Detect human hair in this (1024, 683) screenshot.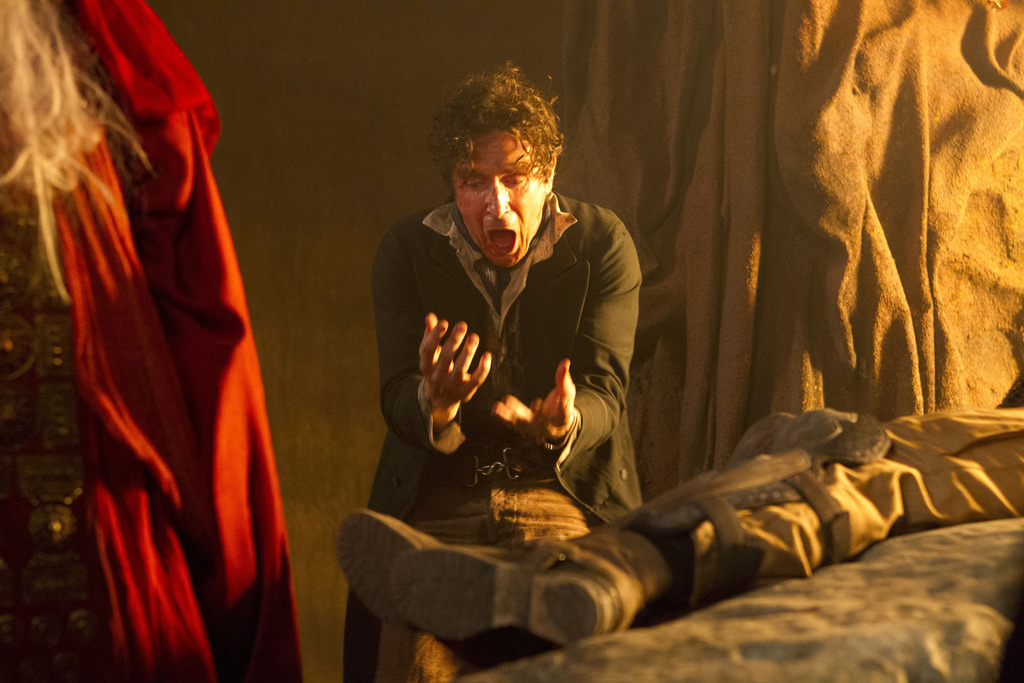
Detection: {"x1": 420, "y1": 69, "x2": 561, "y2": 204}.
